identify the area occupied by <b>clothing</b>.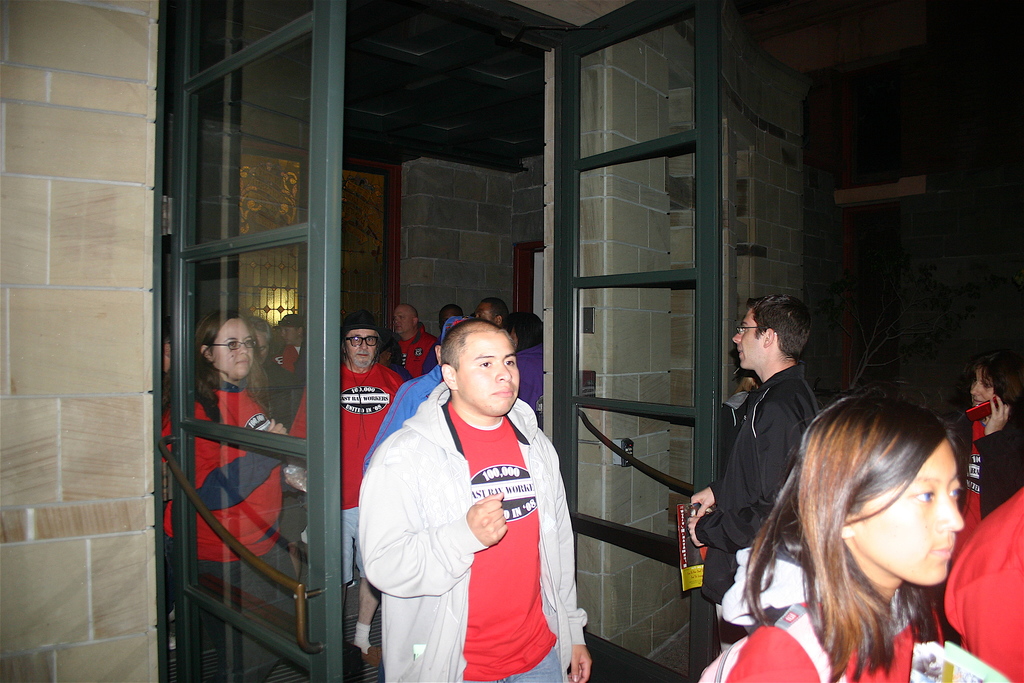
Area: l=695, t=368, r=814, b=682.
